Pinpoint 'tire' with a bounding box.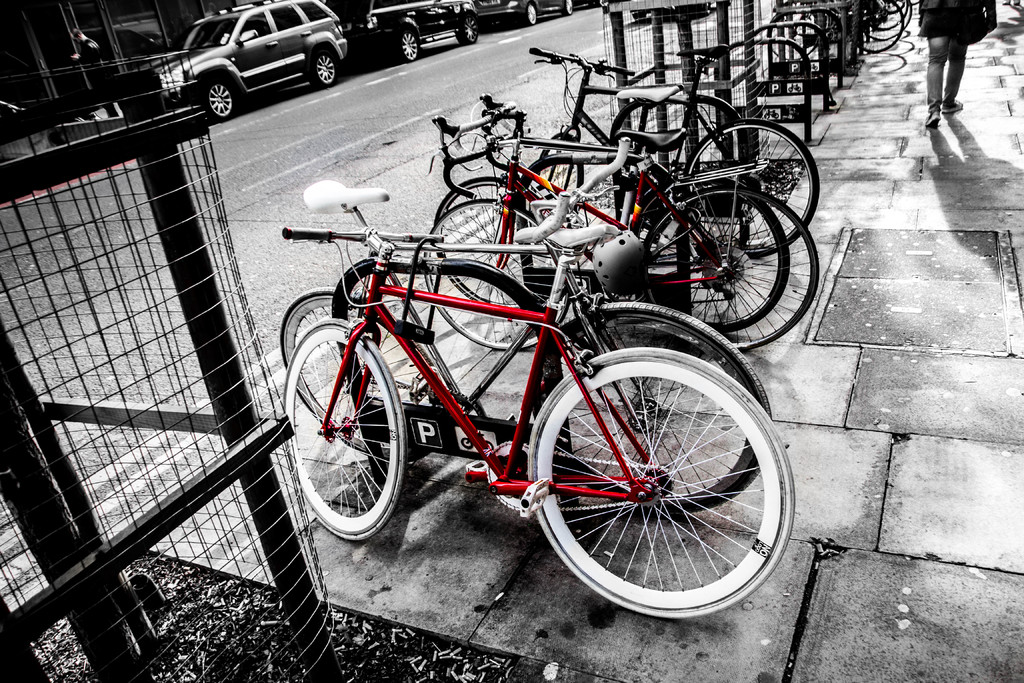
(538, 128, 584, 197).
